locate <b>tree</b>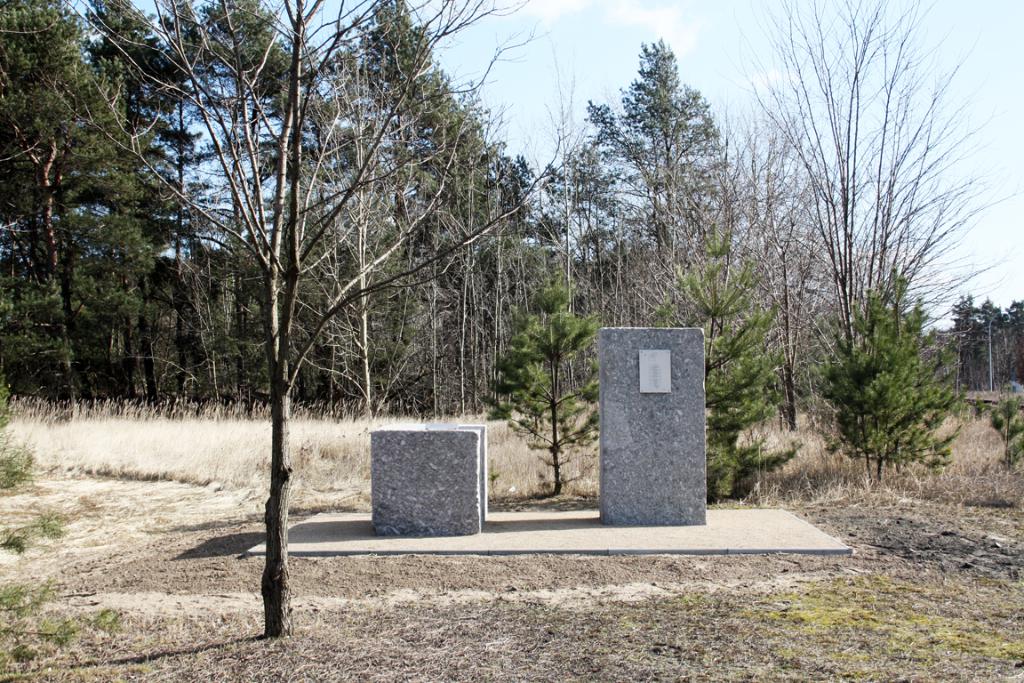
0 0 595 647
